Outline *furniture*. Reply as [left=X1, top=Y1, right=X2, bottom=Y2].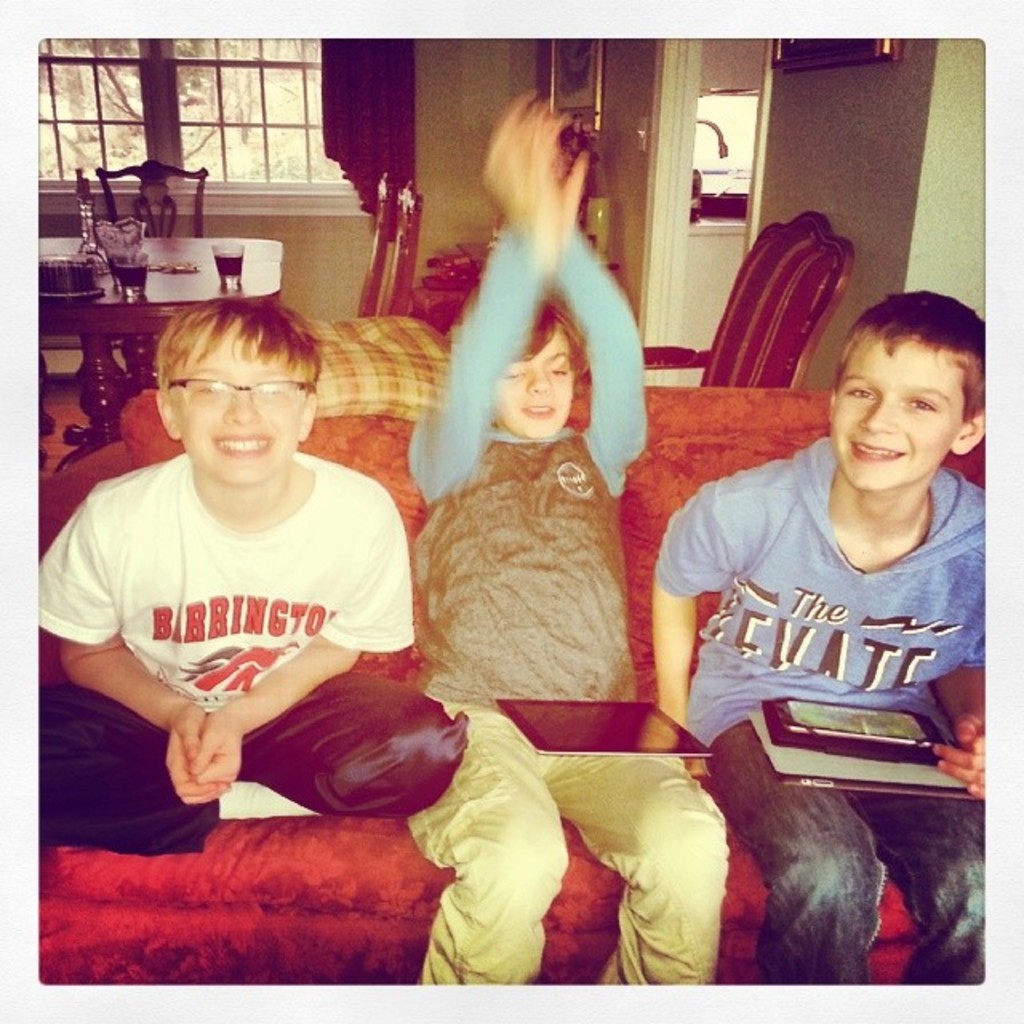
[left=582, top=210, right=854, bottom=387].
